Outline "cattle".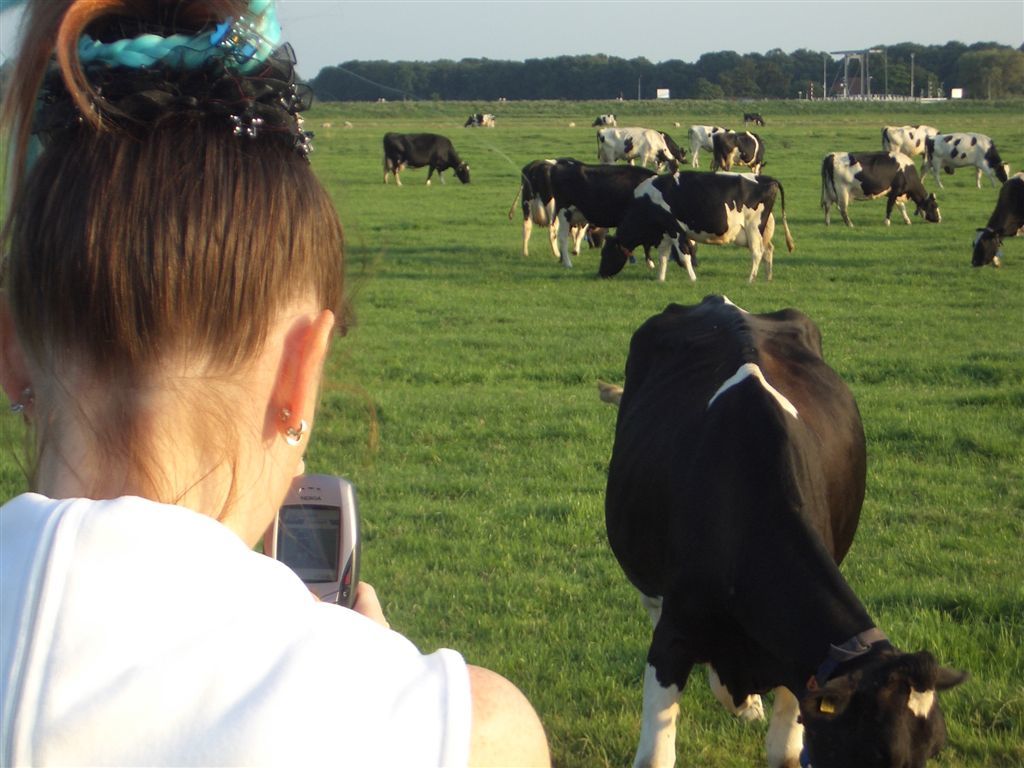
Outline: (left=466, top=114, right=484, bottom=130).
